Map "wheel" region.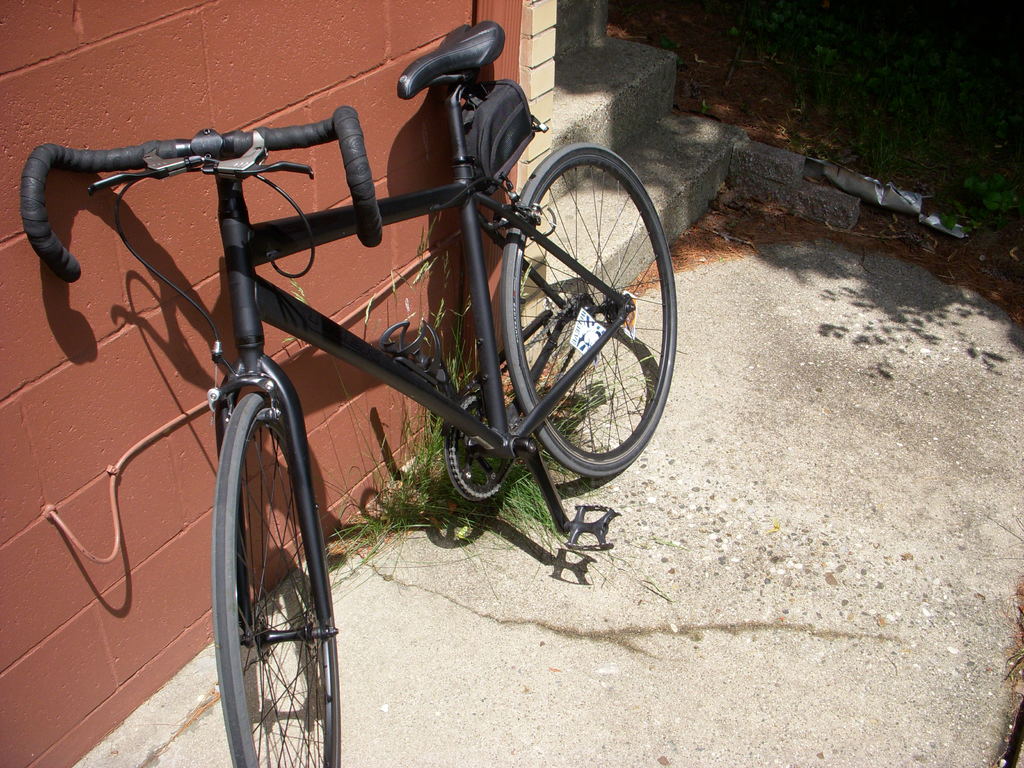
Mapped to 198, 376, 328, 755.
